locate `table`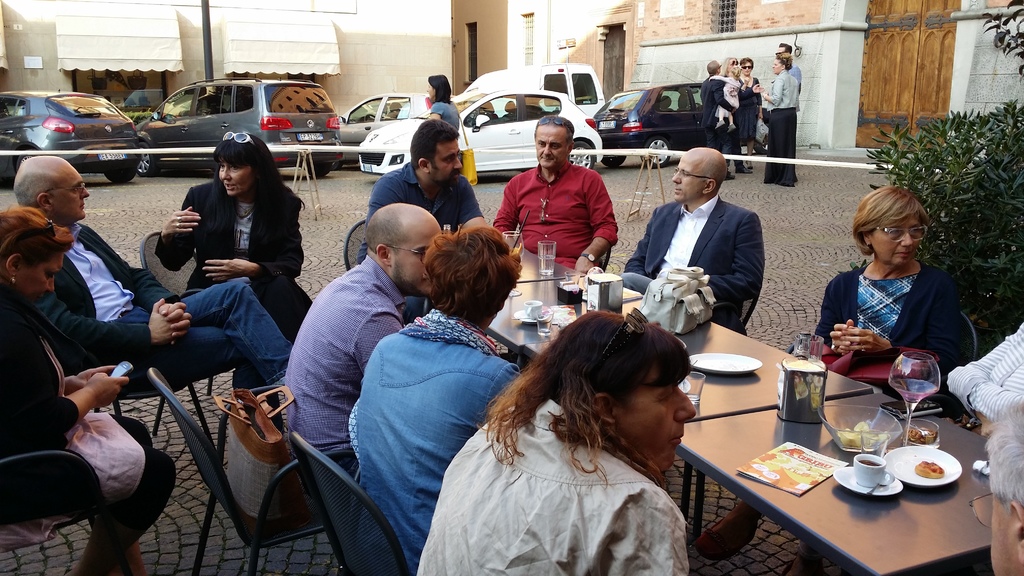
BBox(519, 247, 576, 280)
